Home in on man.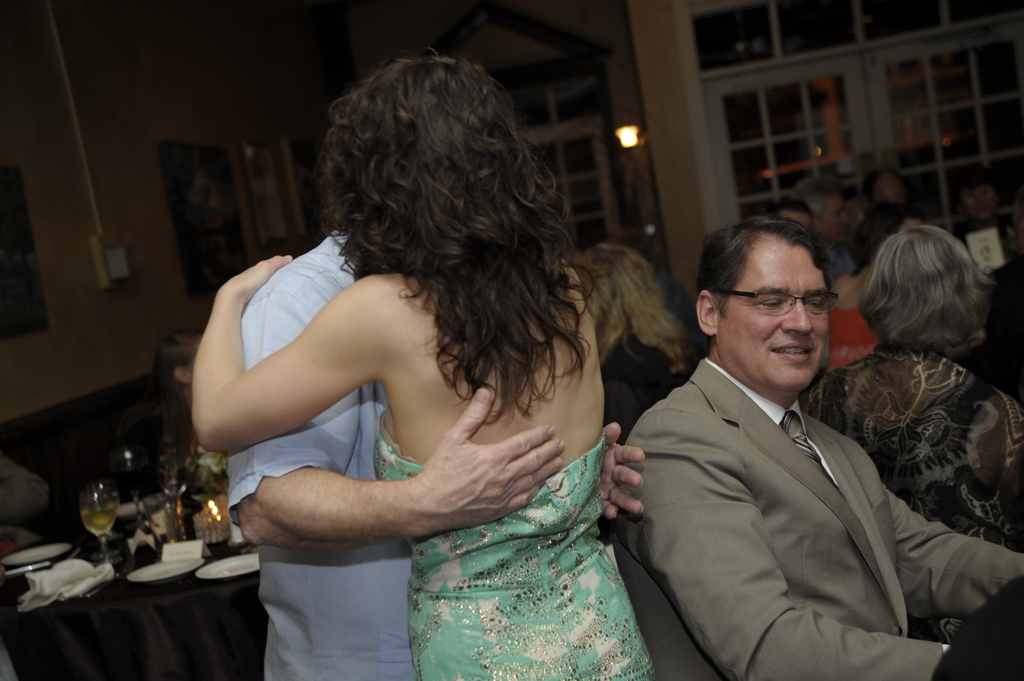
Homed in at bbox=(609, 223, 1023, 680).
